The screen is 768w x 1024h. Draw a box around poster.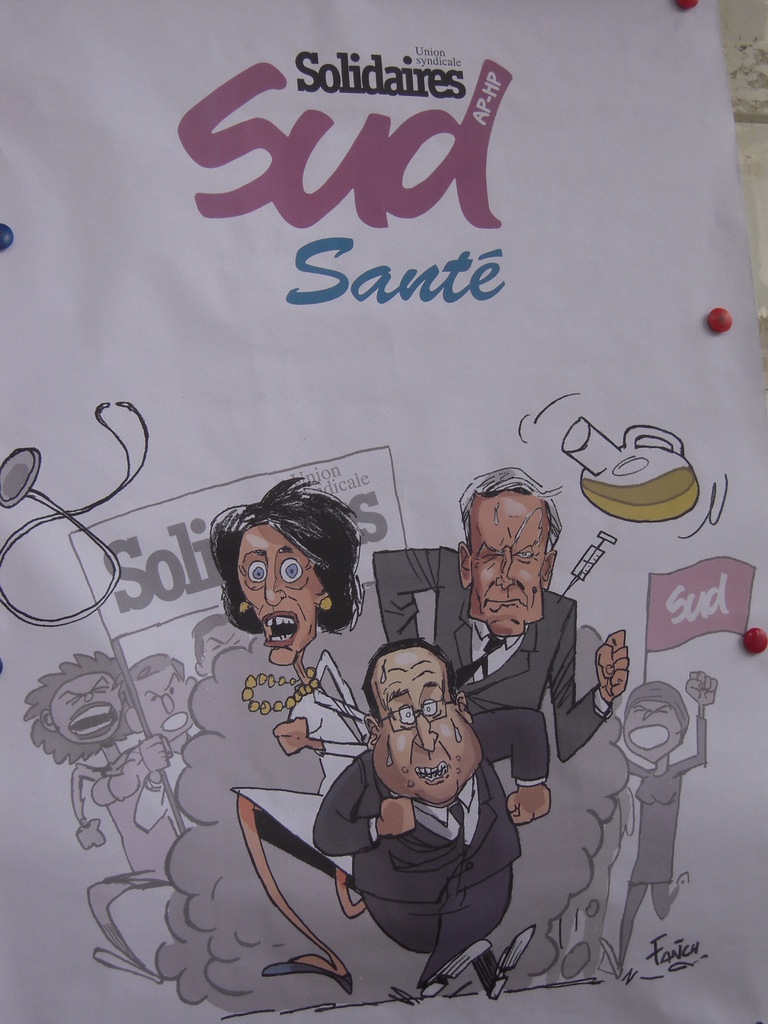
<region>0, 0, 767, 1023</region>.
